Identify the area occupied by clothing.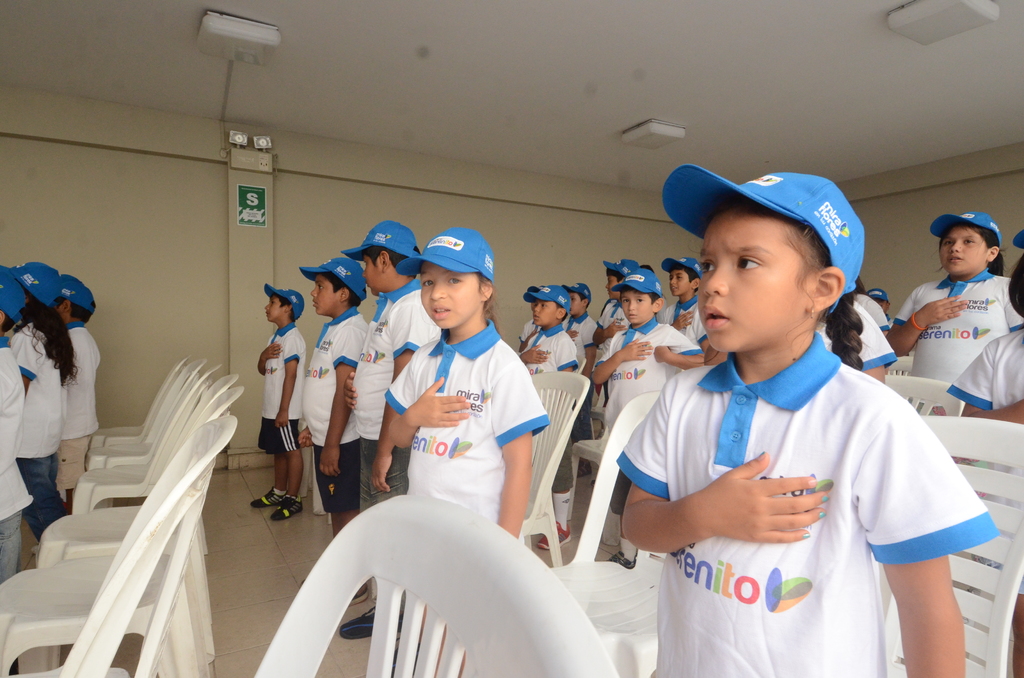
Area: [x1=604, y1=297, x2=621, y2=338].
